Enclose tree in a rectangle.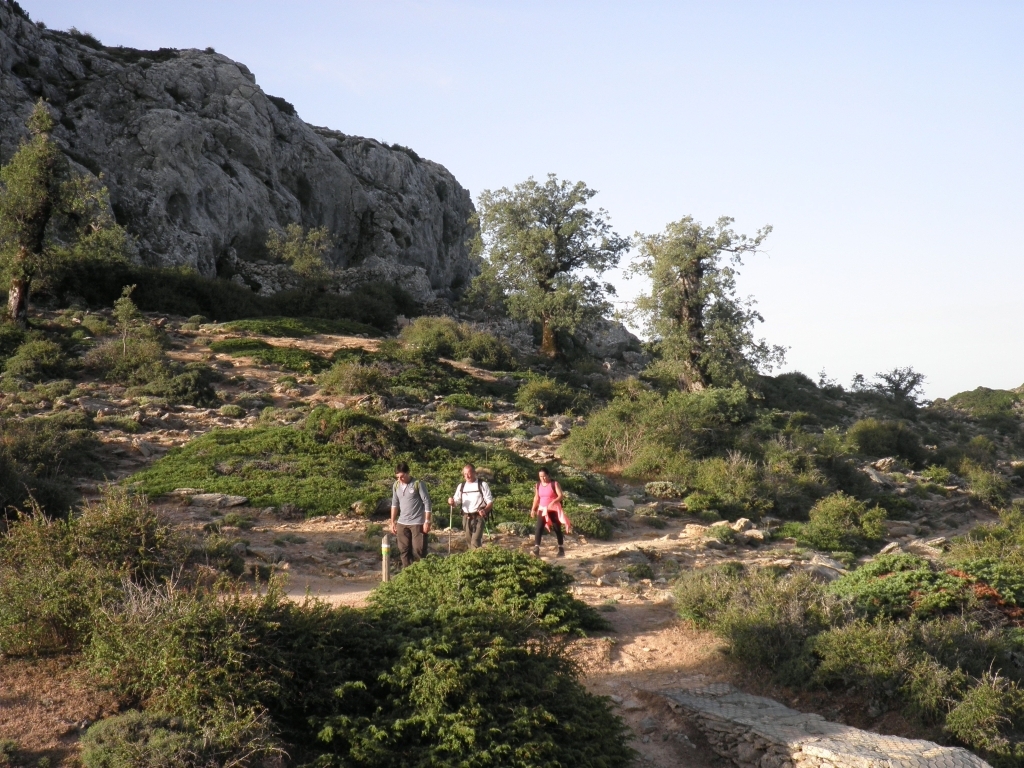
{"x1": 5, "y1": 335, "x2": 75, "y2": 379}.
